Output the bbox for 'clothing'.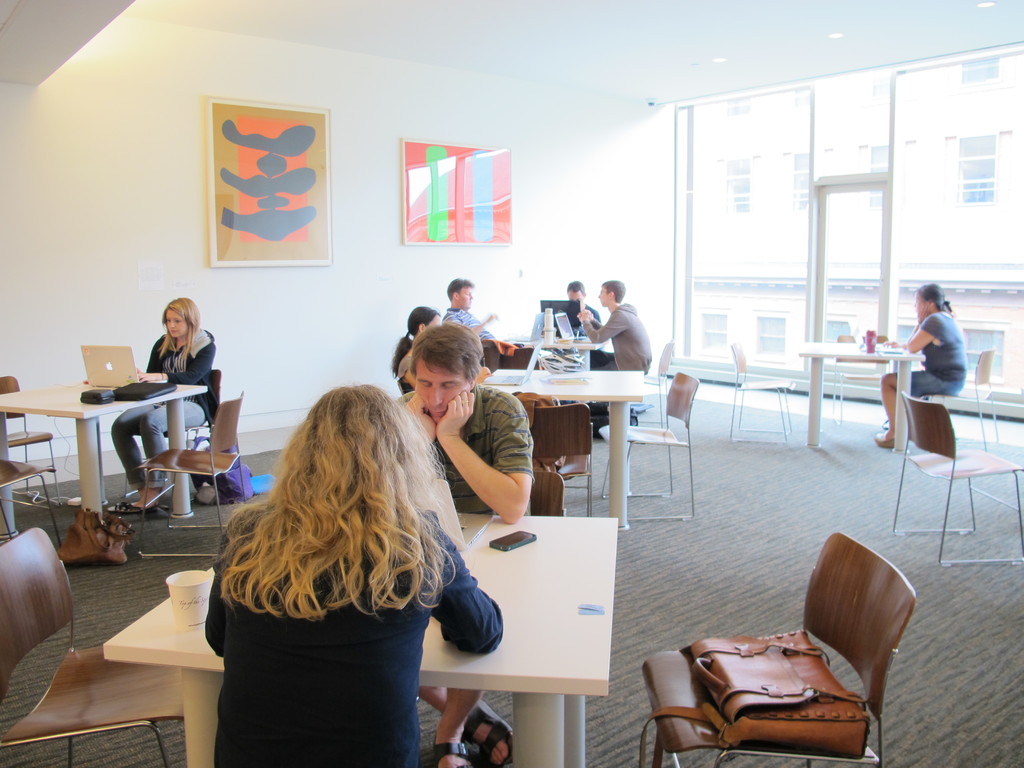
[x1=194, y1=525, x2=444, y2=740].
